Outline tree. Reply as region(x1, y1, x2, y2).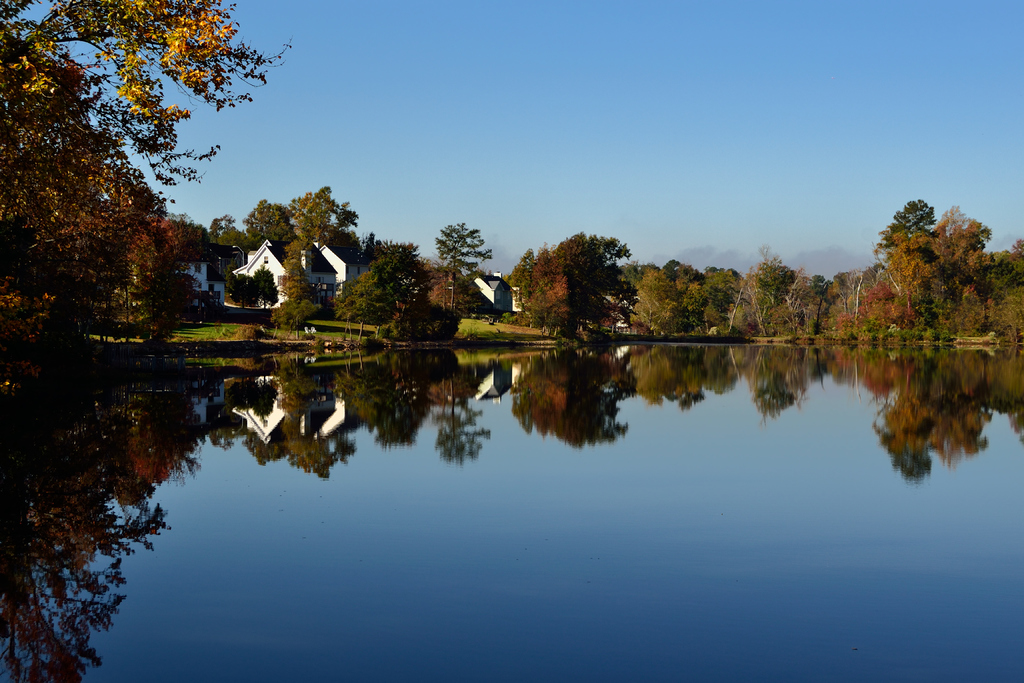
region(266, 299, 312, 325).
